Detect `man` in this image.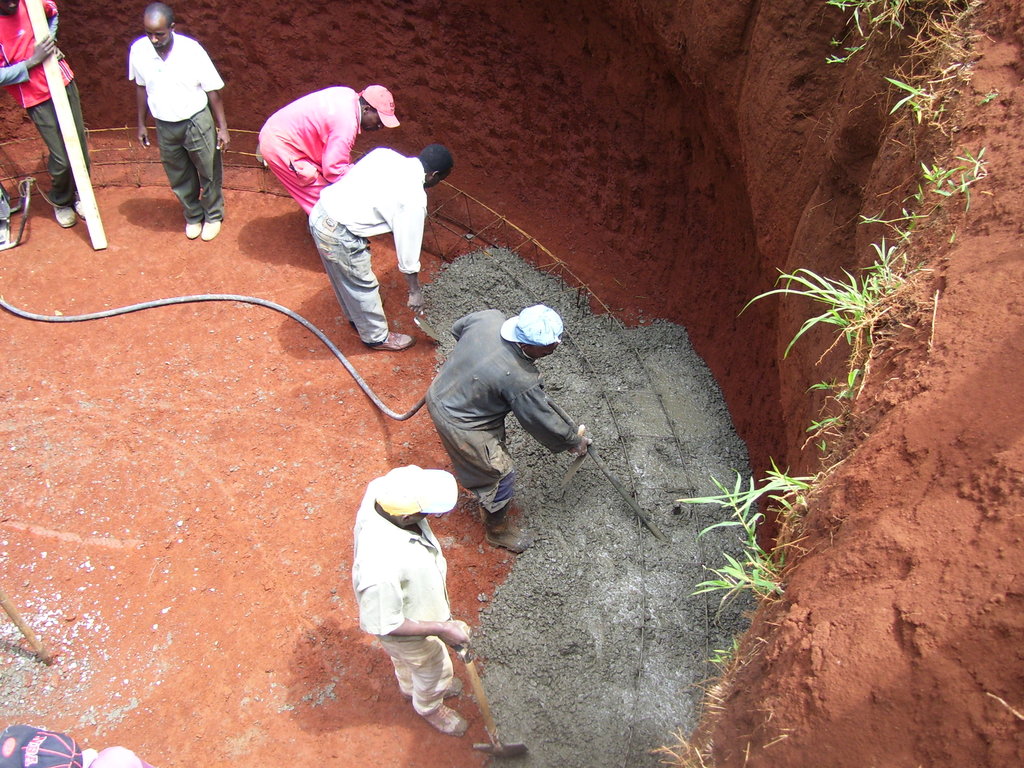
Detection: Rect(111, 3, 219, 227).
